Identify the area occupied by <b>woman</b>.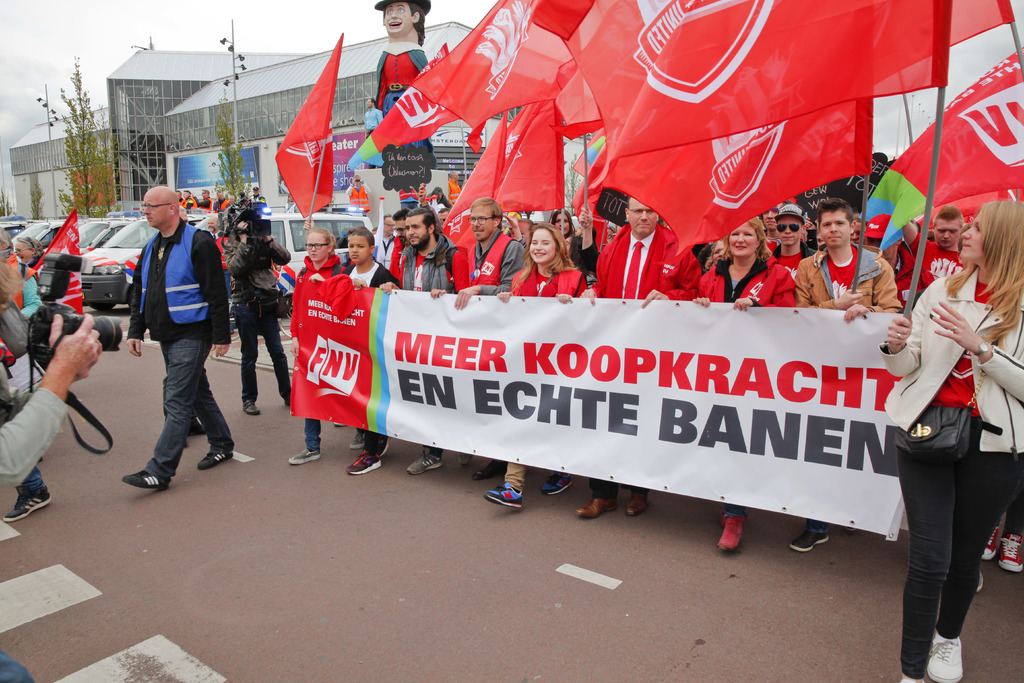
Area: box=[709, 242, 728, 269].
